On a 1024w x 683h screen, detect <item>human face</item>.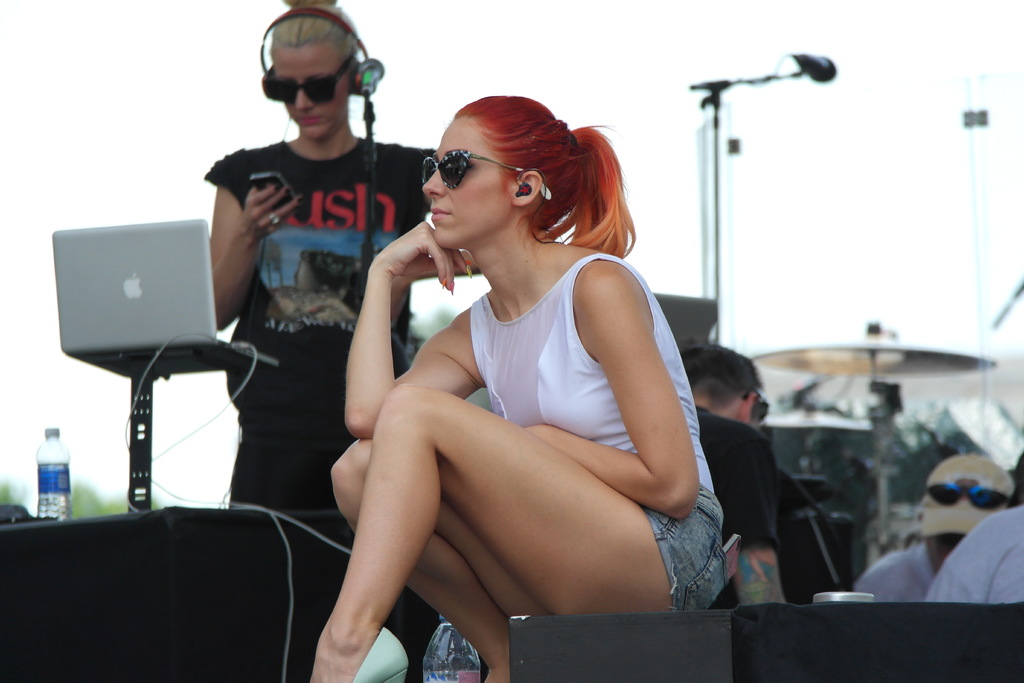
420, 118, 509, 251.
